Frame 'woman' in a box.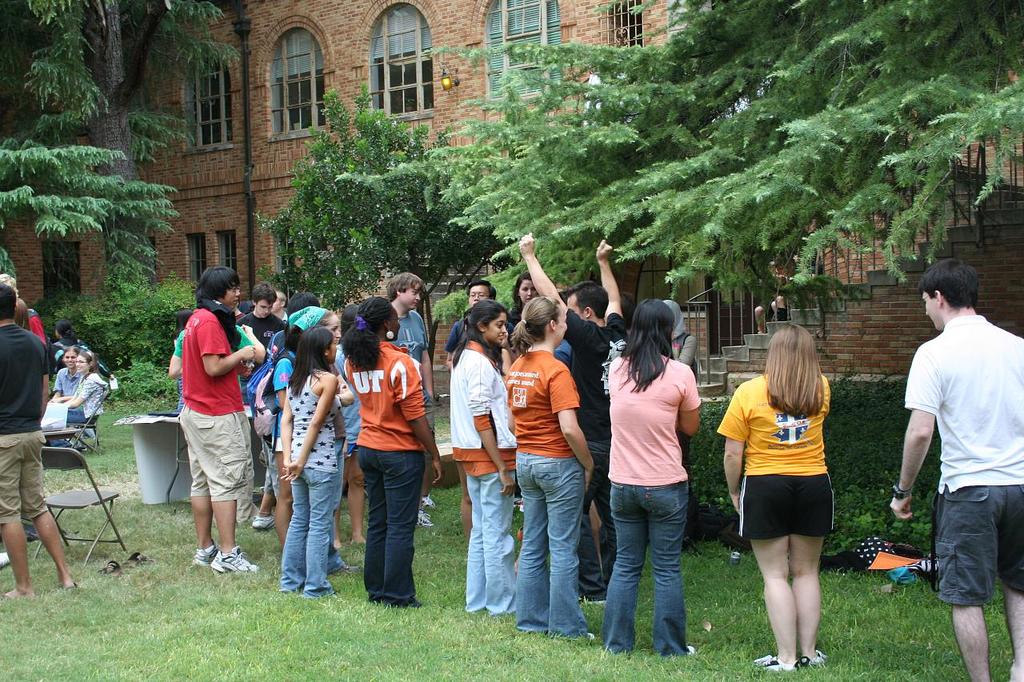
BBox(332, 296, 441, 601).
